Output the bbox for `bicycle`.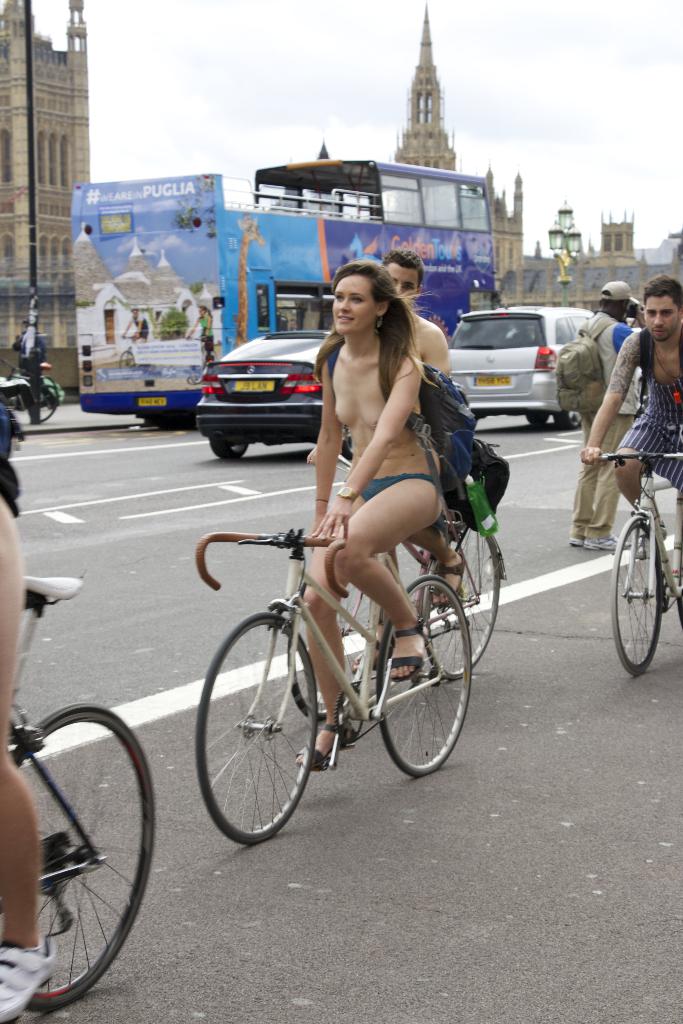
(left=0, top=359, right=62, bottom=424).
